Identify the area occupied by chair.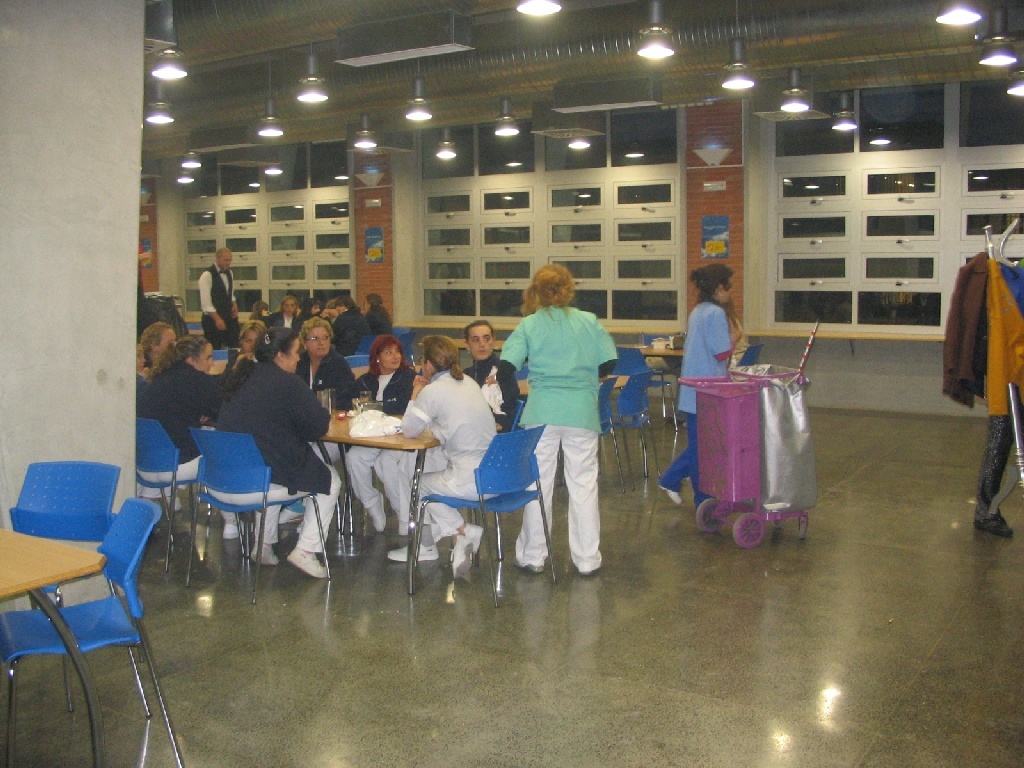
Area: (x1=409, y1=423, x2=560, y2=616).
